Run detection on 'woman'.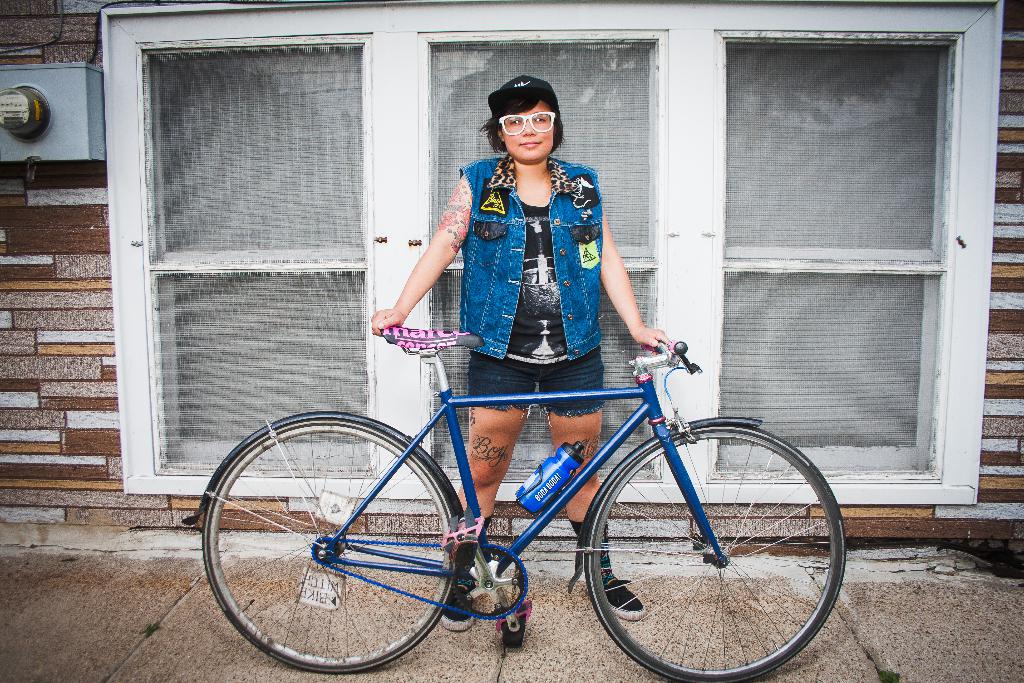
Result: 379:78:662:650.
